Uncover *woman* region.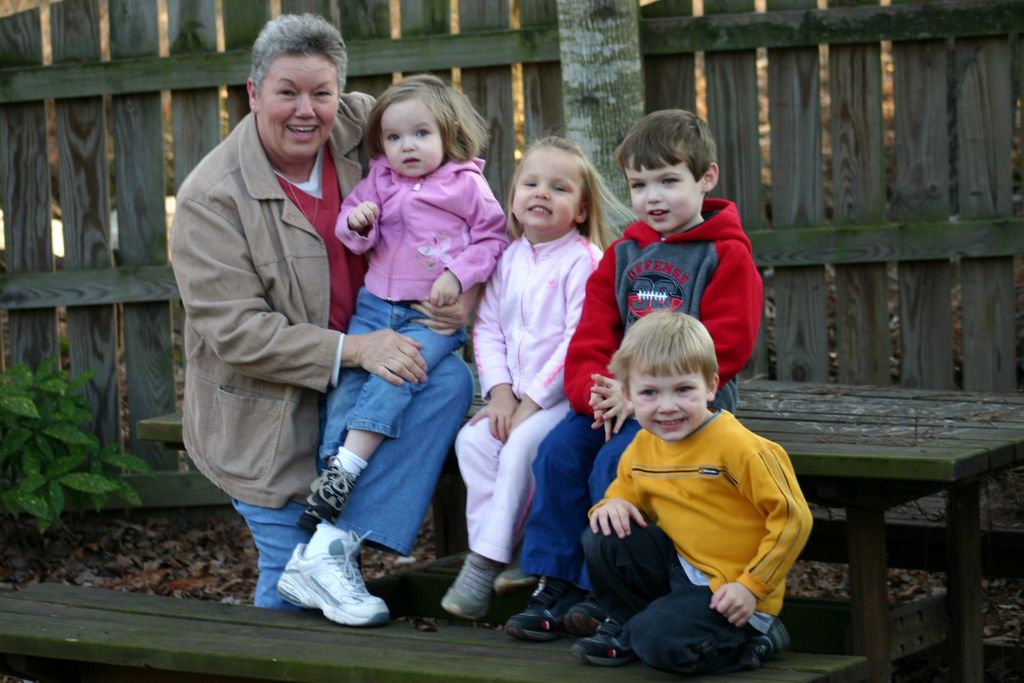
Uncovered: (176, 15, 474, 625).
